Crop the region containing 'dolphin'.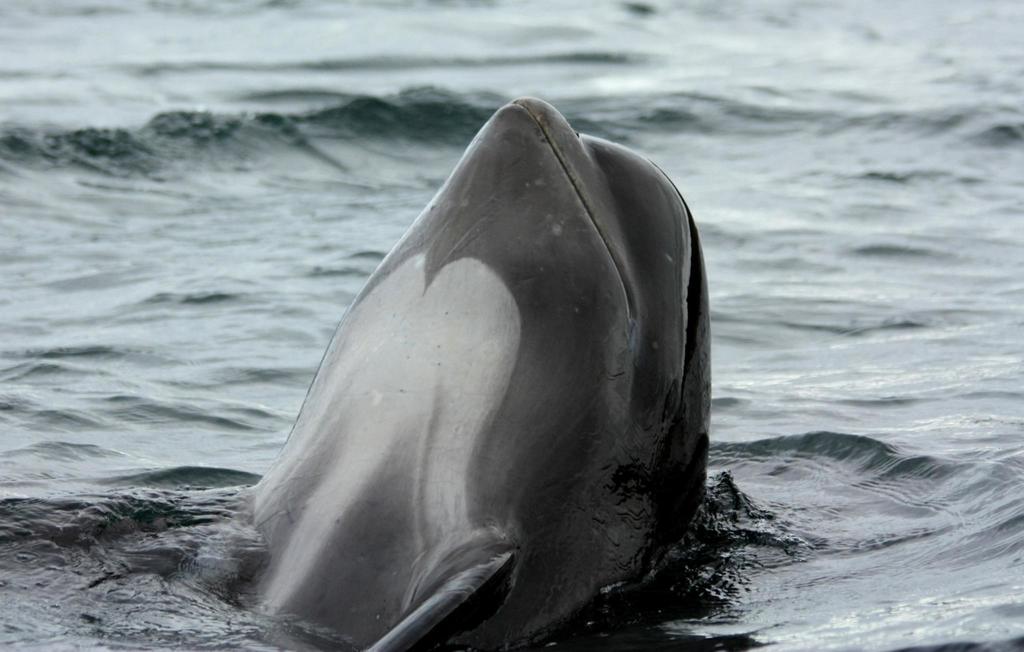
Crop region: 243/91/711/651.
